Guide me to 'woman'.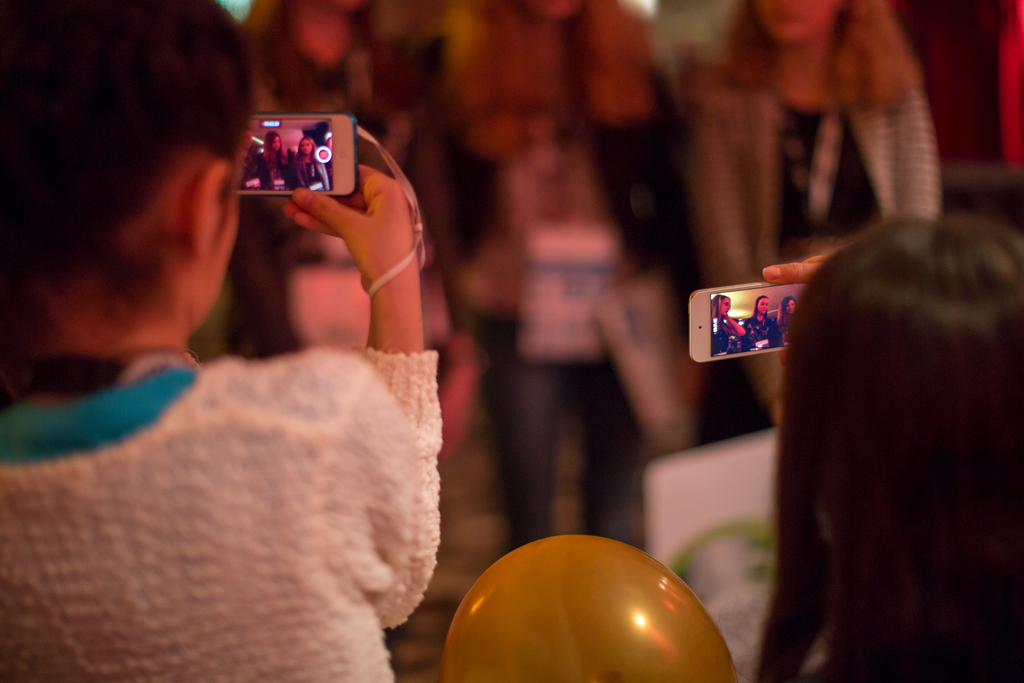
Guidance: <region>776, 296, 799, 340</region>.
